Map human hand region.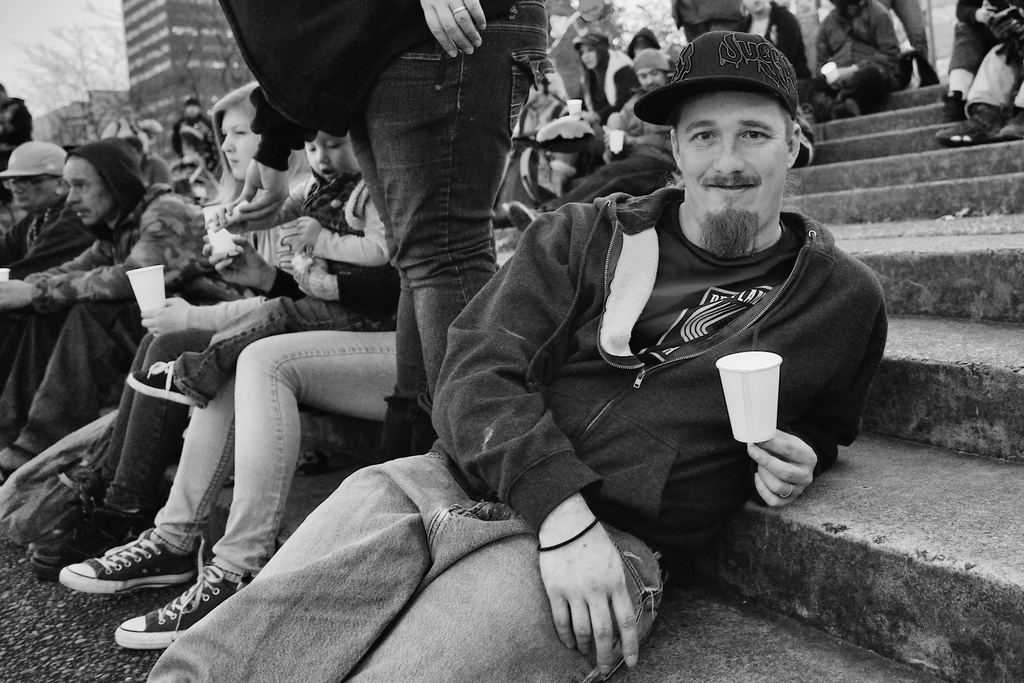
Mapped to pyautogui.locateOnScreen(419, 0, 490, 60).
